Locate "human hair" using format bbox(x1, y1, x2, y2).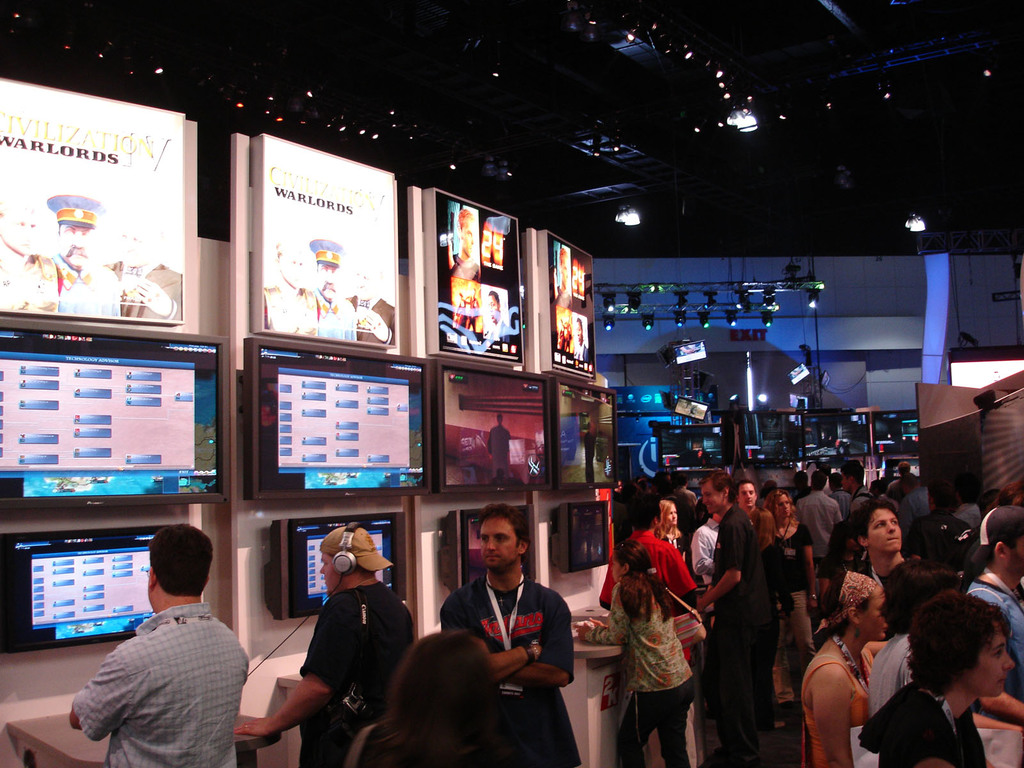
bbox(381, 641, 500, 761).
